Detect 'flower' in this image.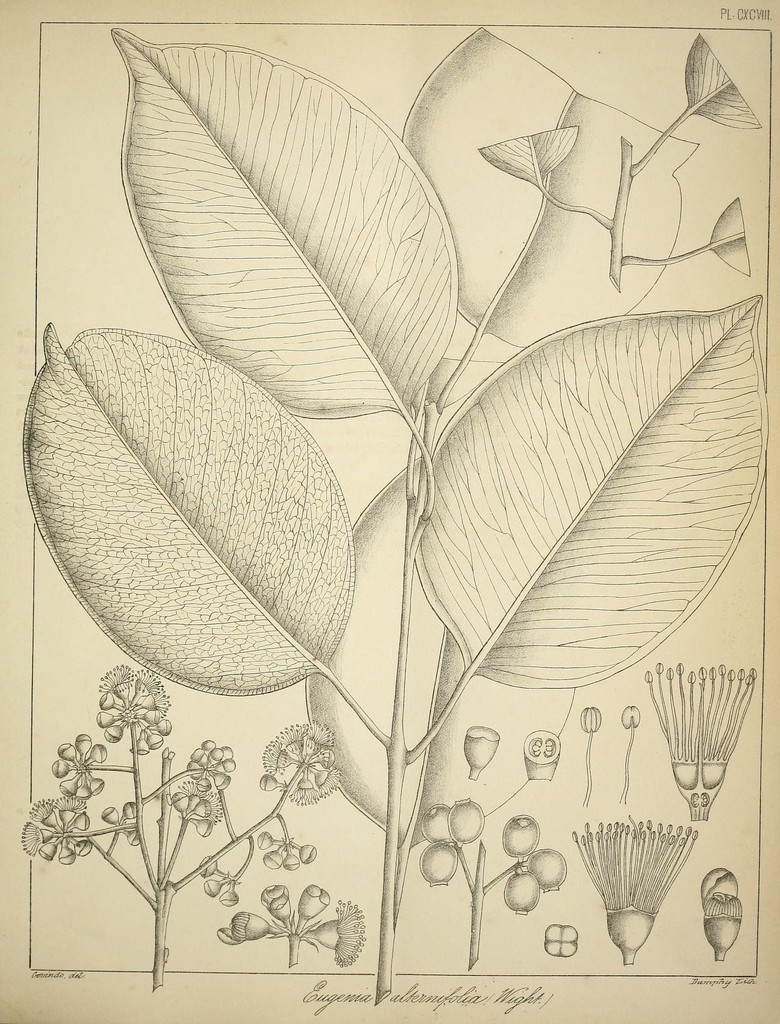
Detection: left=48, top=729, right=113, bottom=804.
